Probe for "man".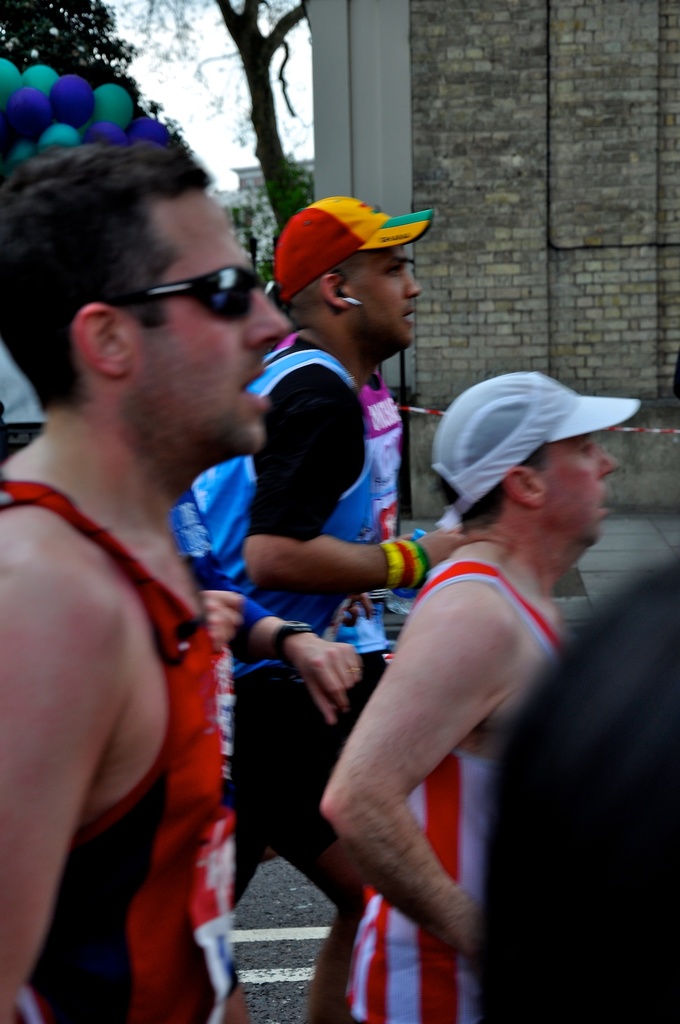
Probe result: (left=0, top=141, right=290, bottom=1023).
